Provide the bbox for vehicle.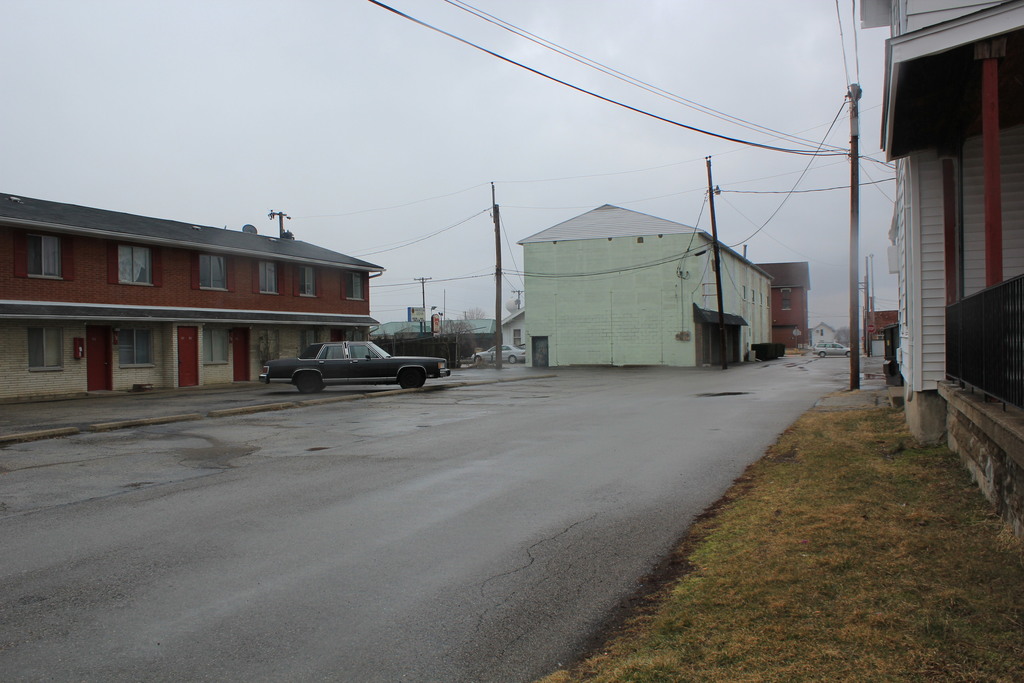
bbox(806, 340, 857, 358).
